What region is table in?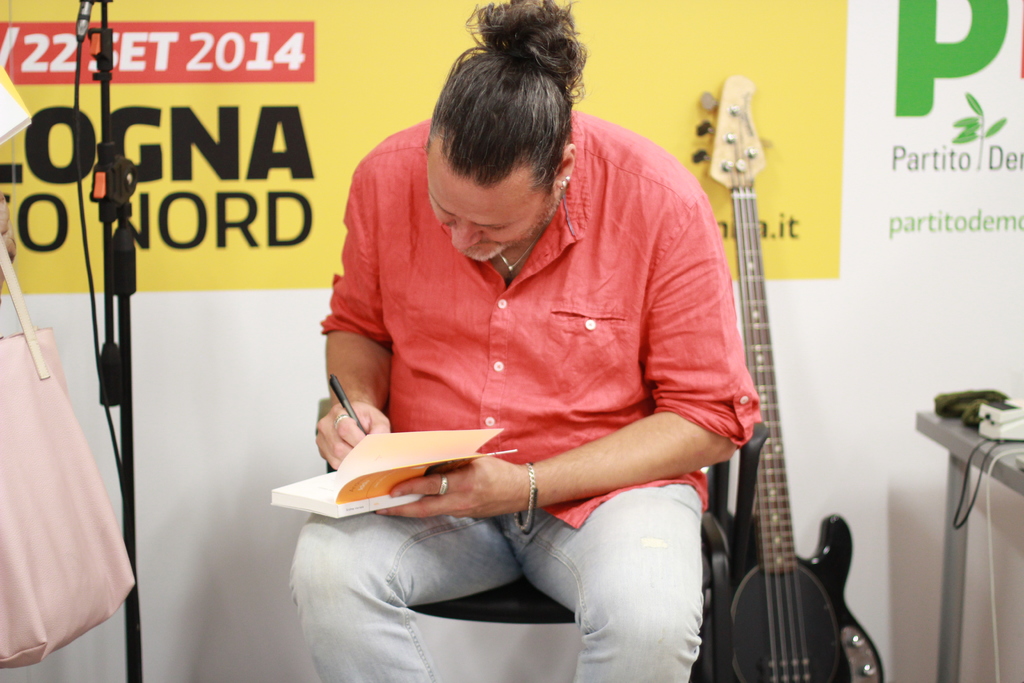
[897,385,1014,652].
